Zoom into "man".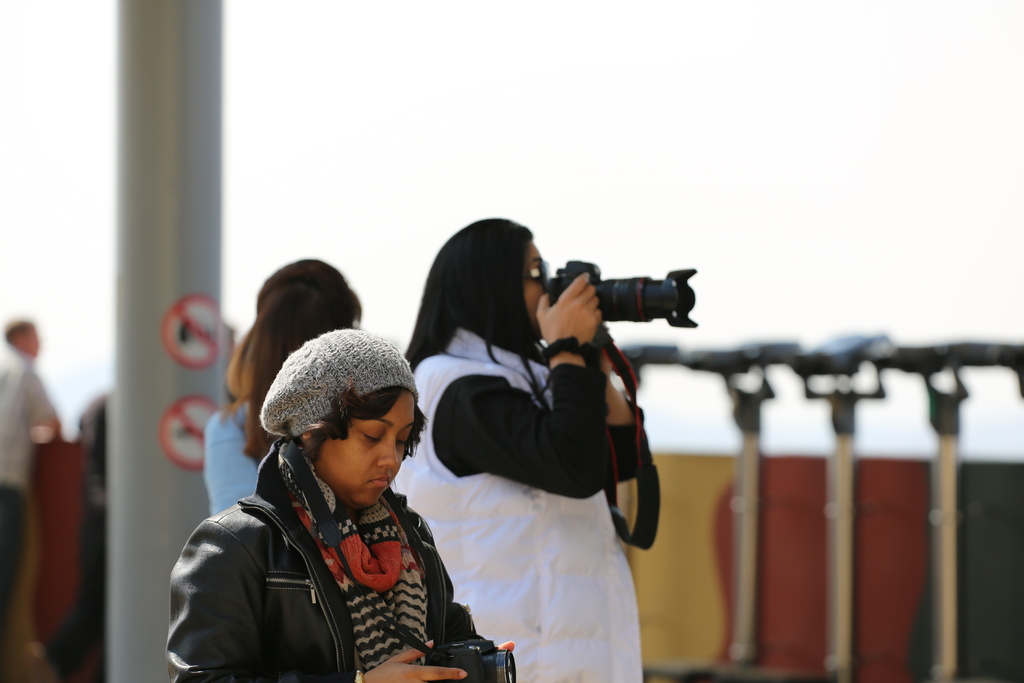
Zoom target: [x1=0, y1=320, x2=63, y2=661].
